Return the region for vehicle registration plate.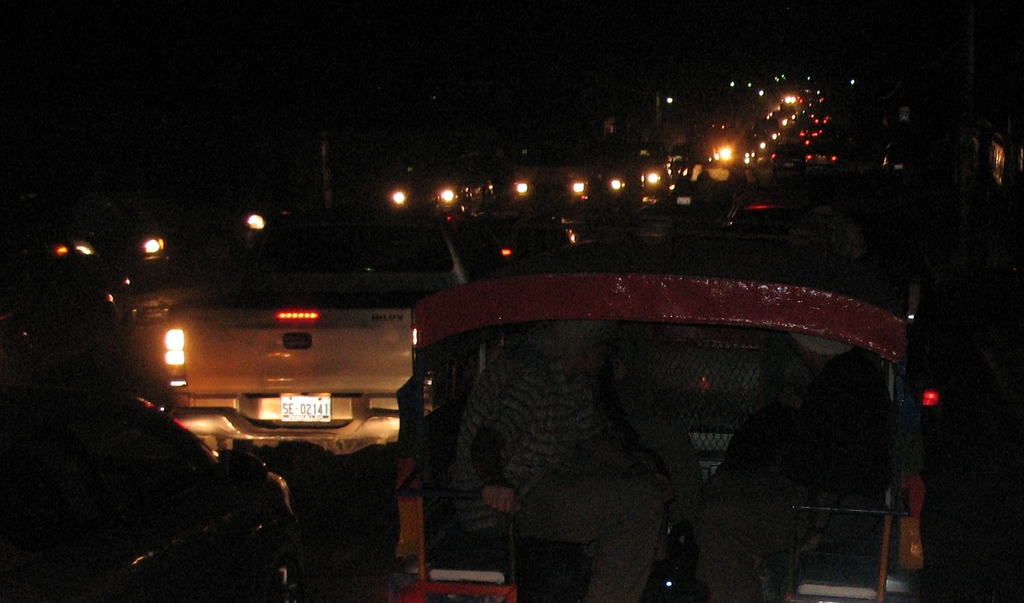
rect(281, 394, 330, 422).
